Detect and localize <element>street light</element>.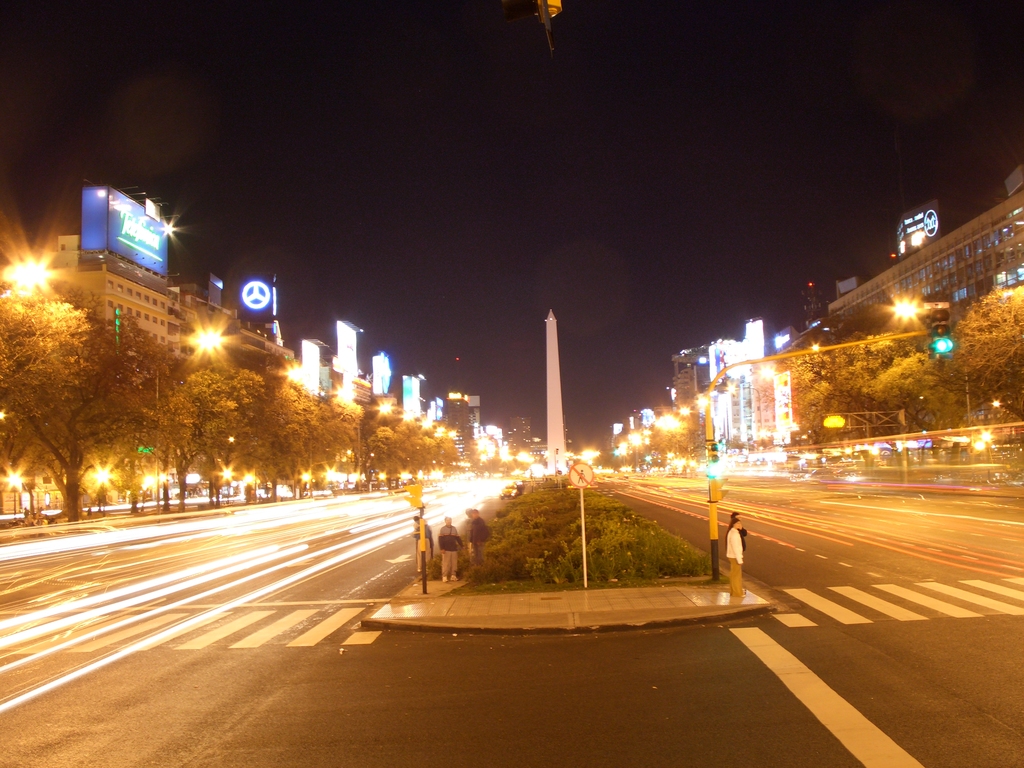
Localized at crop(92, 456, 113, 514).
